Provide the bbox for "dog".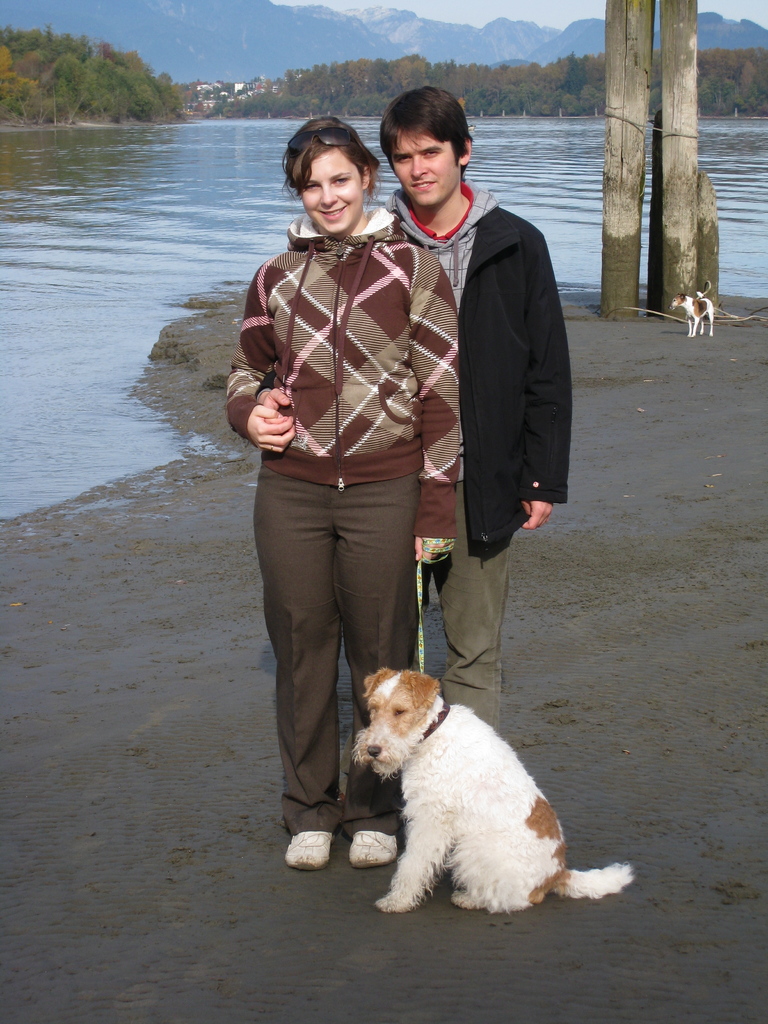
(left=670, top=279, right=721, bottom=340).
